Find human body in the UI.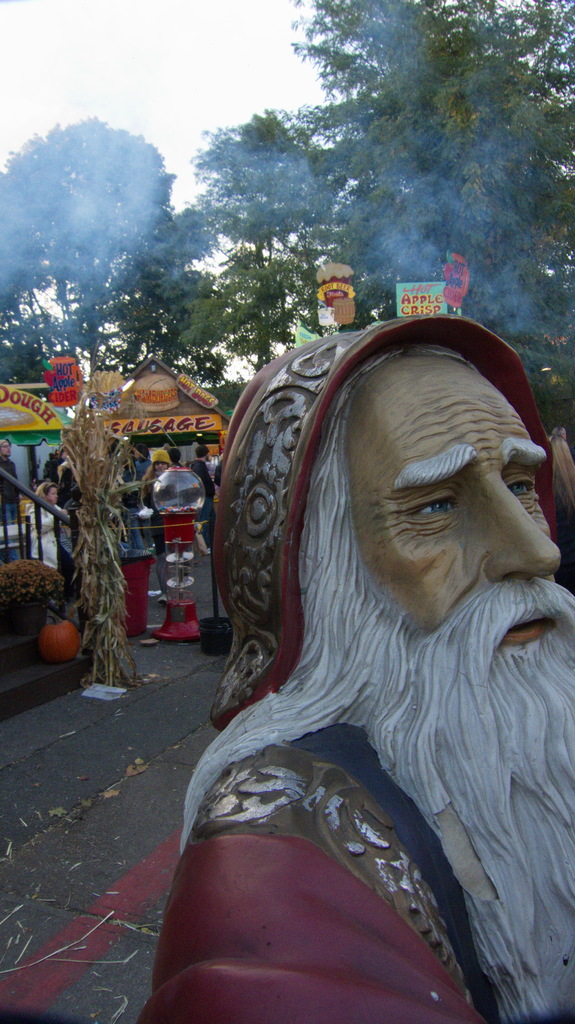
UI element at select_region(0, 447, 24, 556).
